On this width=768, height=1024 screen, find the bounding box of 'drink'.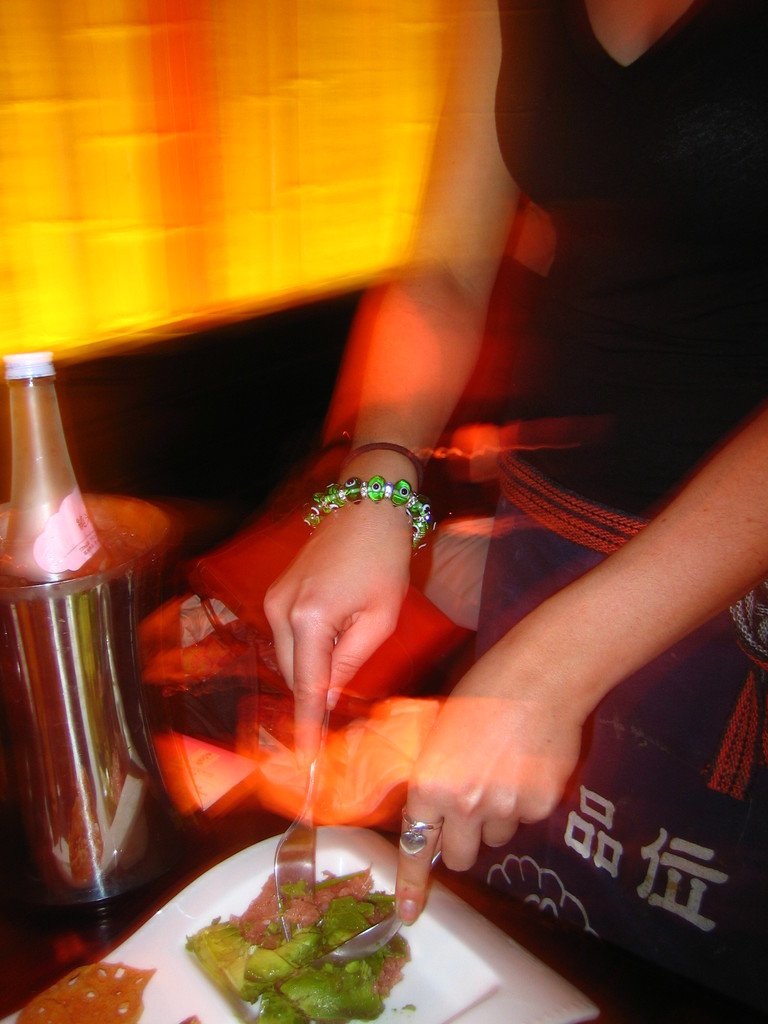
Bounding box: pyautogui.locateOnScreen(9, 349, 170, 933).
